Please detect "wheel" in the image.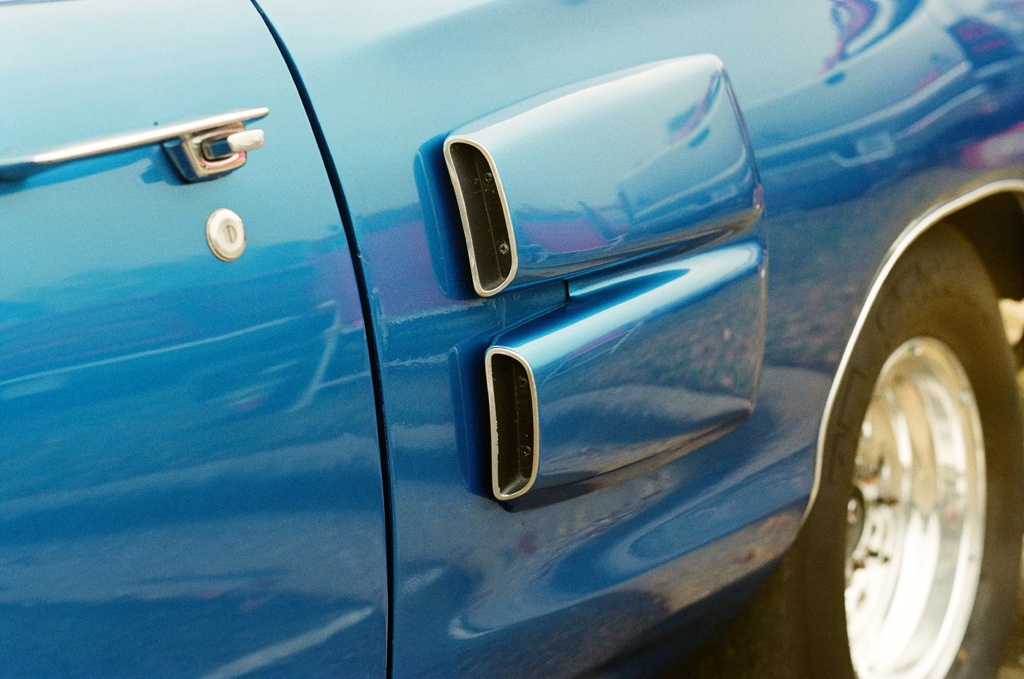
[762, 257, 982, 669].
